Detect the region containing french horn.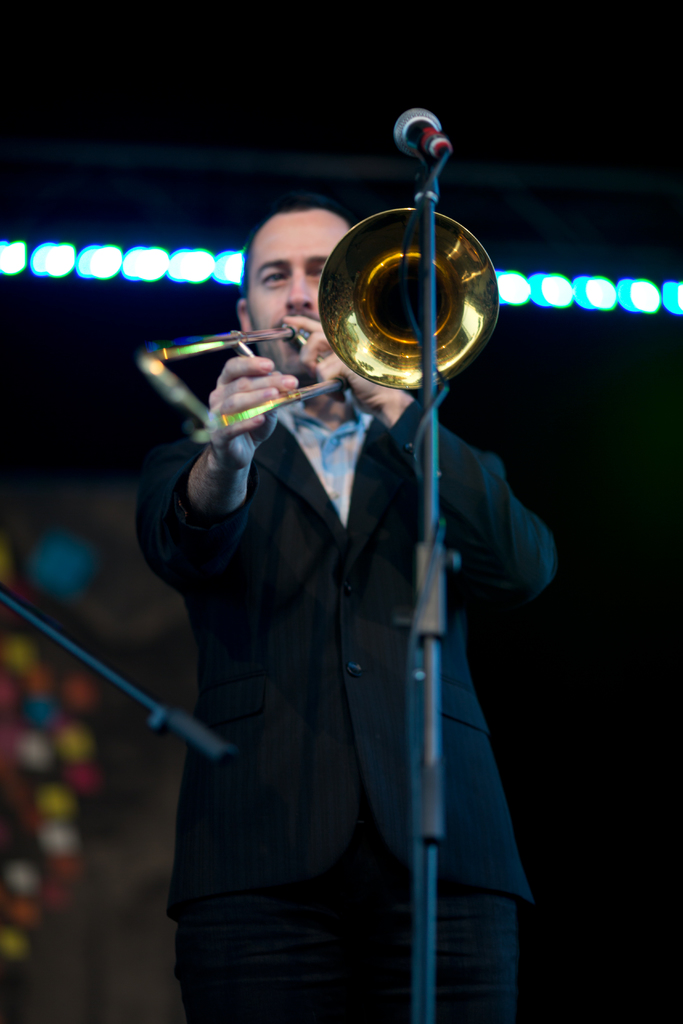
[156,176,497,455].
